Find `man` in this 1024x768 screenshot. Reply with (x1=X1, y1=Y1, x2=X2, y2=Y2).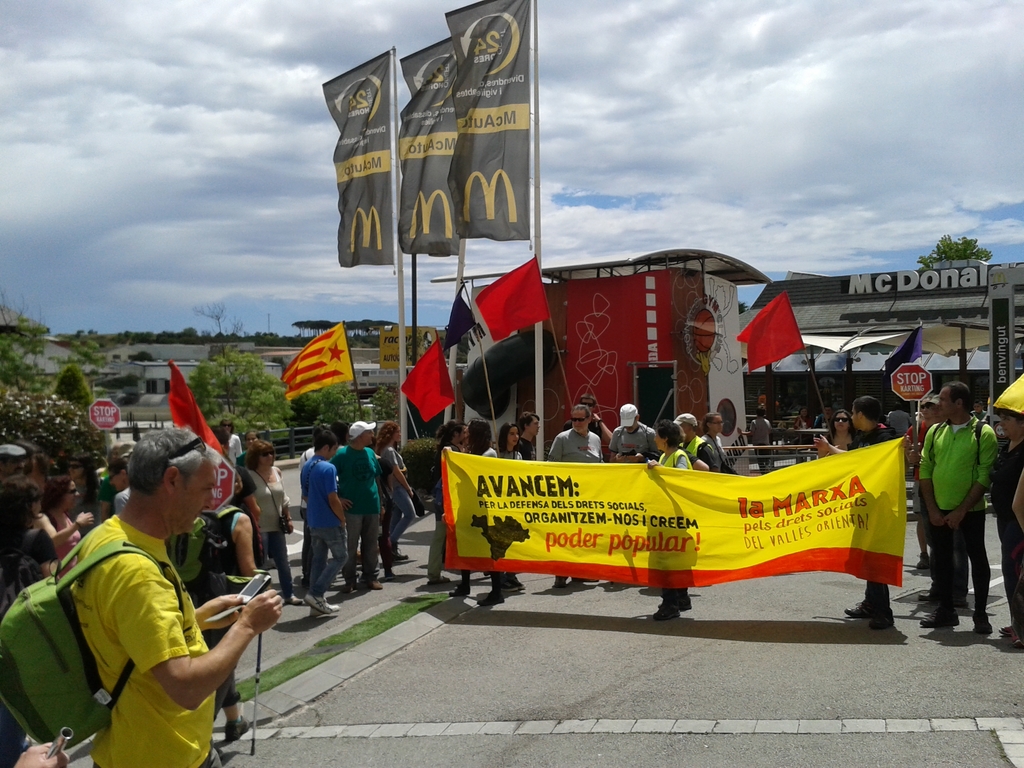
(x1=546, y1=402, x2=604, y2=465).
